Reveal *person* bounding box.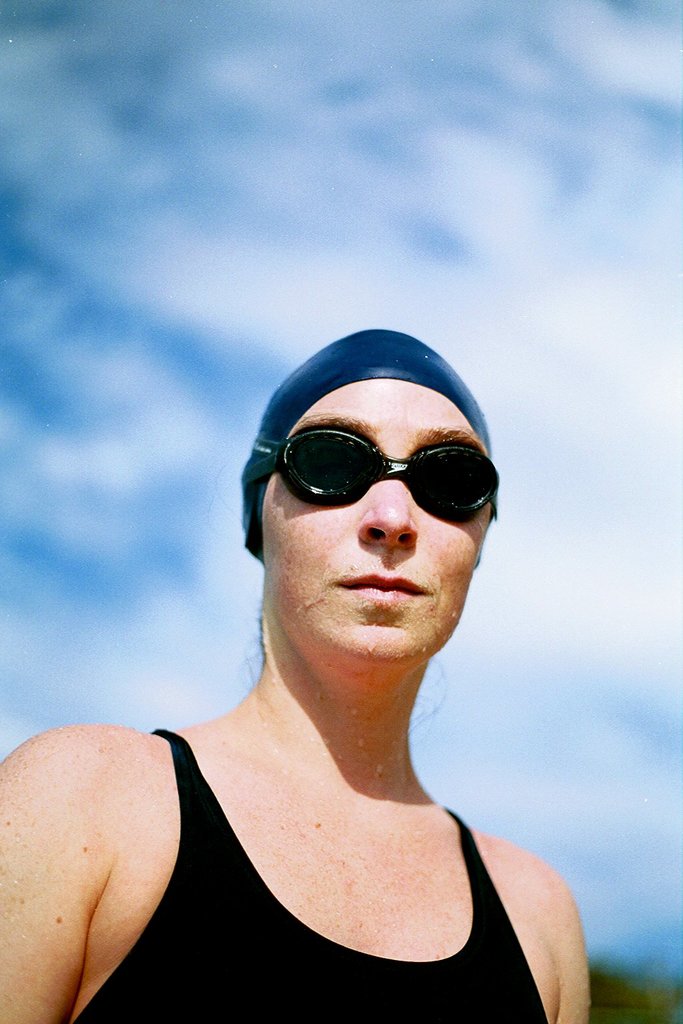
Revealed: bbox(31, 281, 617, 1023).
